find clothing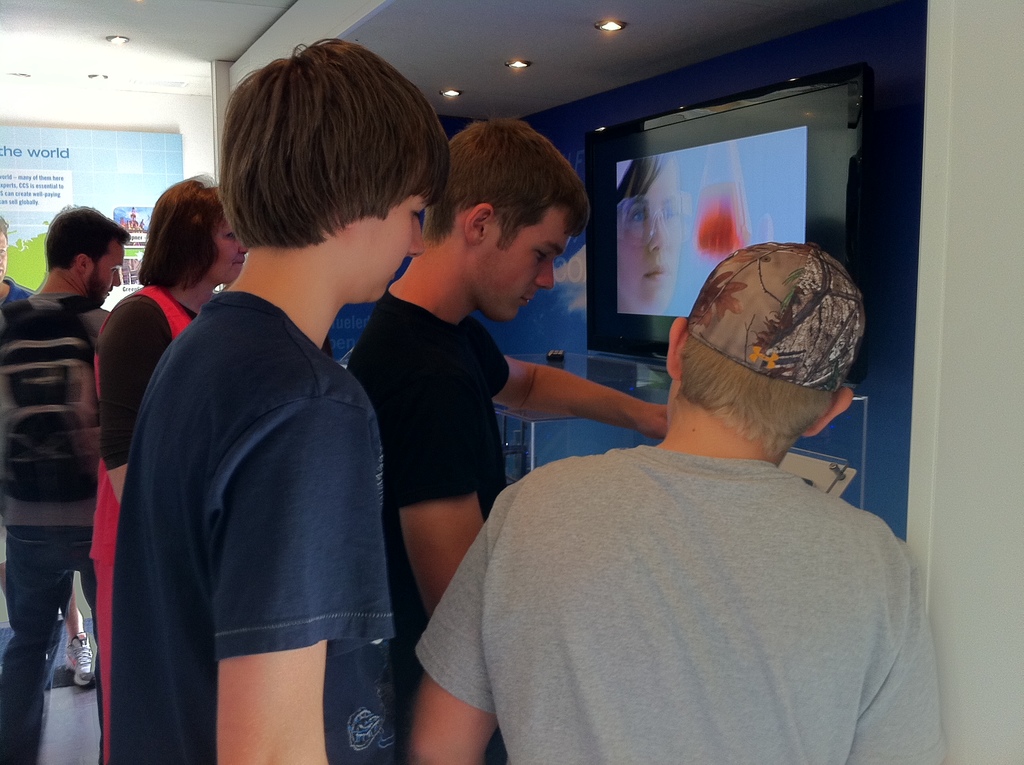
select_region(339, 294, 531, 658)
